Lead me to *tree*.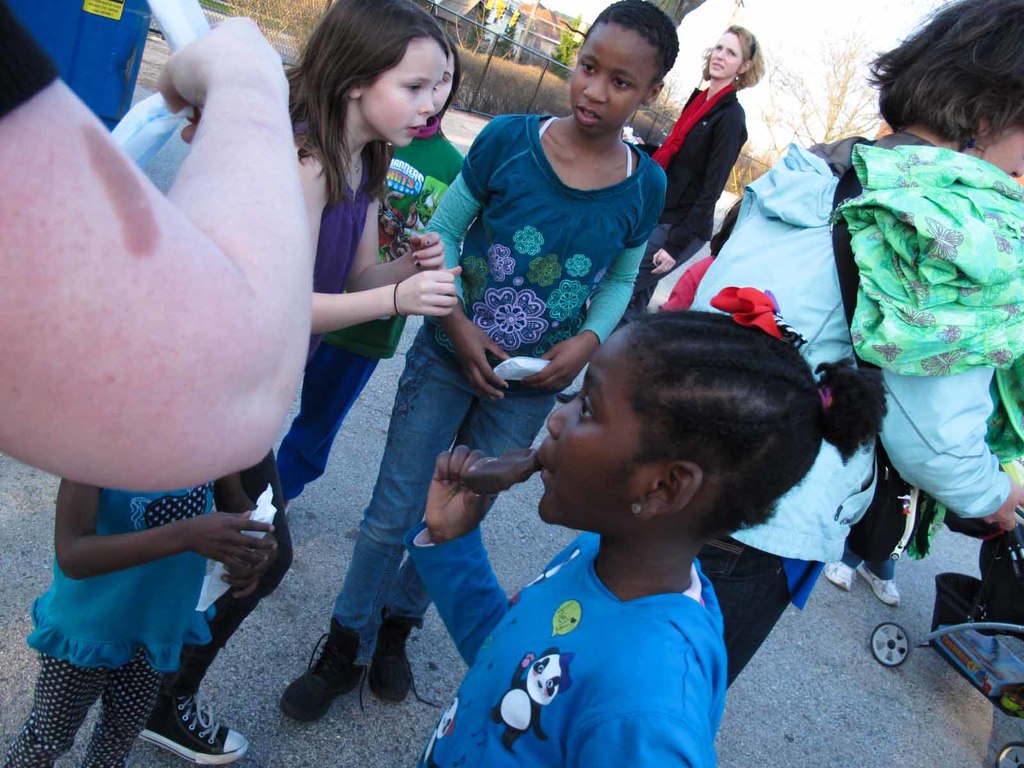
Lead to box(754, 15, 886, 161).
